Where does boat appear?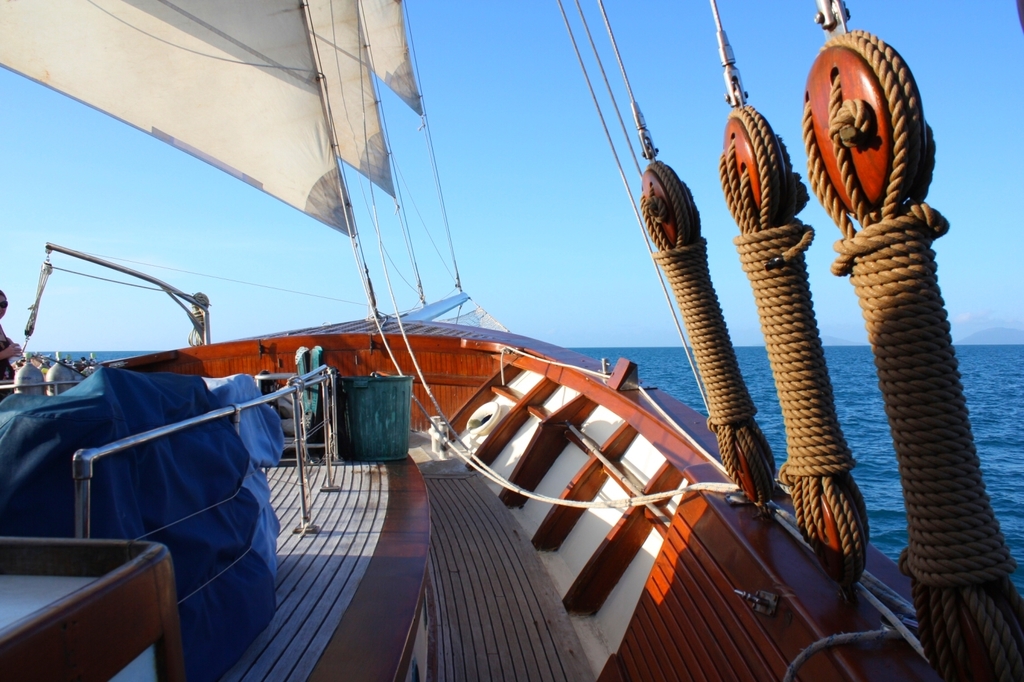
Appears at box=[0, 0, 1022, 677].
